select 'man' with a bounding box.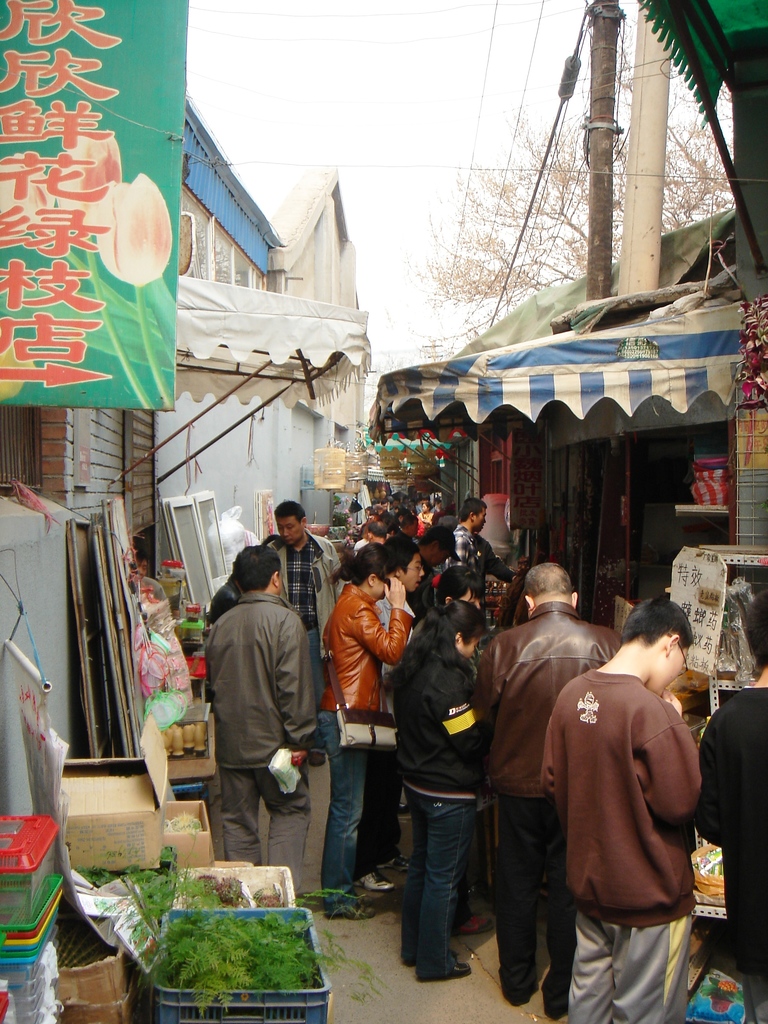
[left=454, top=494, right=518, bottom=635].
